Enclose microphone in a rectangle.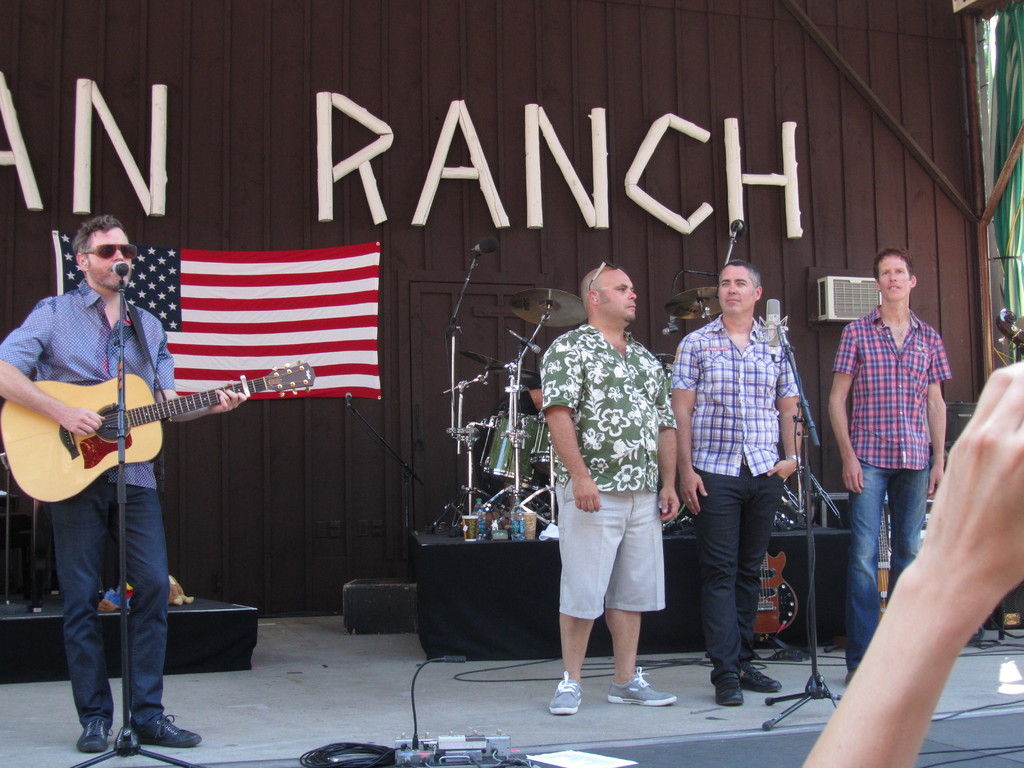
Rect(662, 328, 680, 337).
